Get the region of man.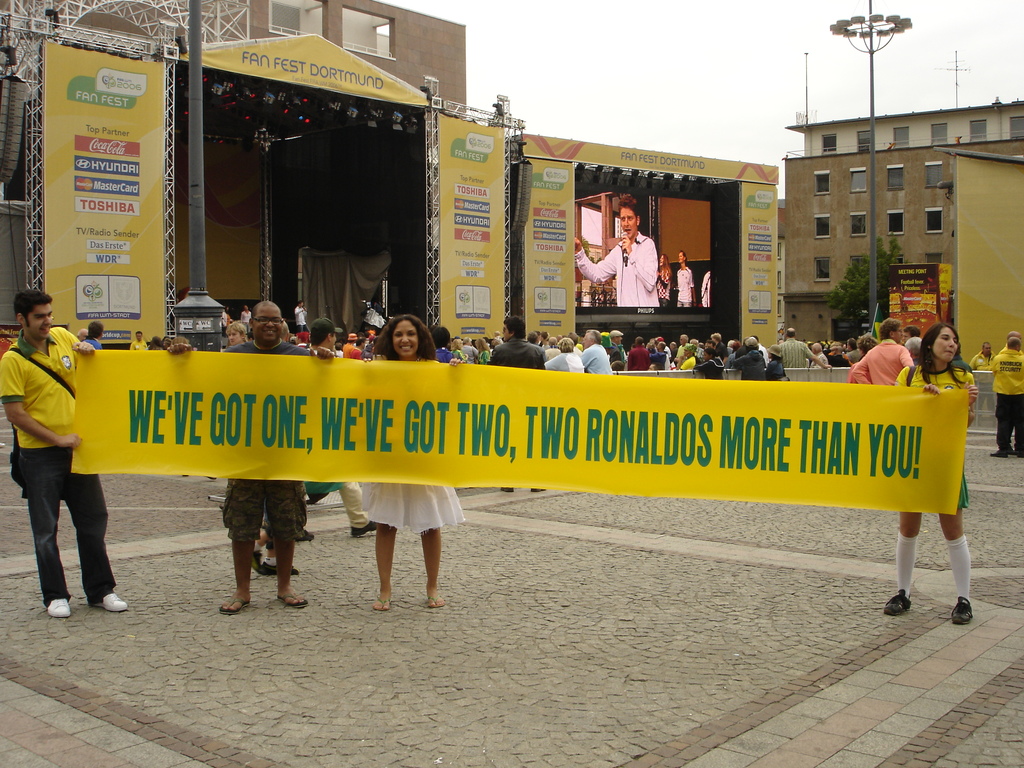
rect(778, 328, 833, 372).
